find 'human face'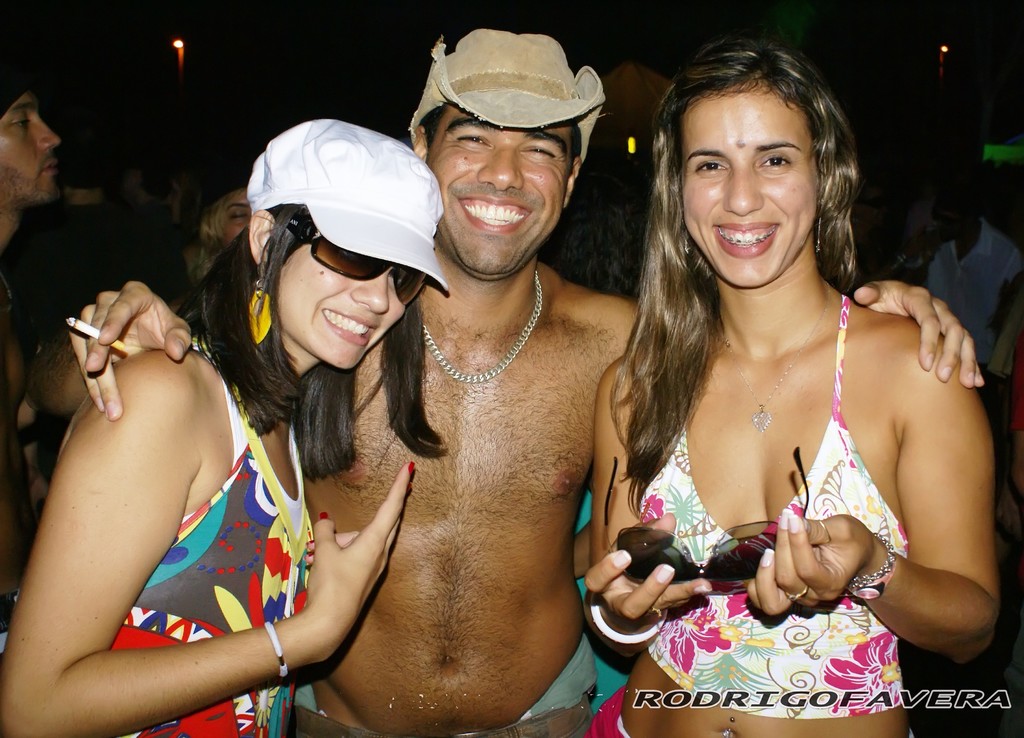
[left=0, top=92, right=60, bottom=201]
